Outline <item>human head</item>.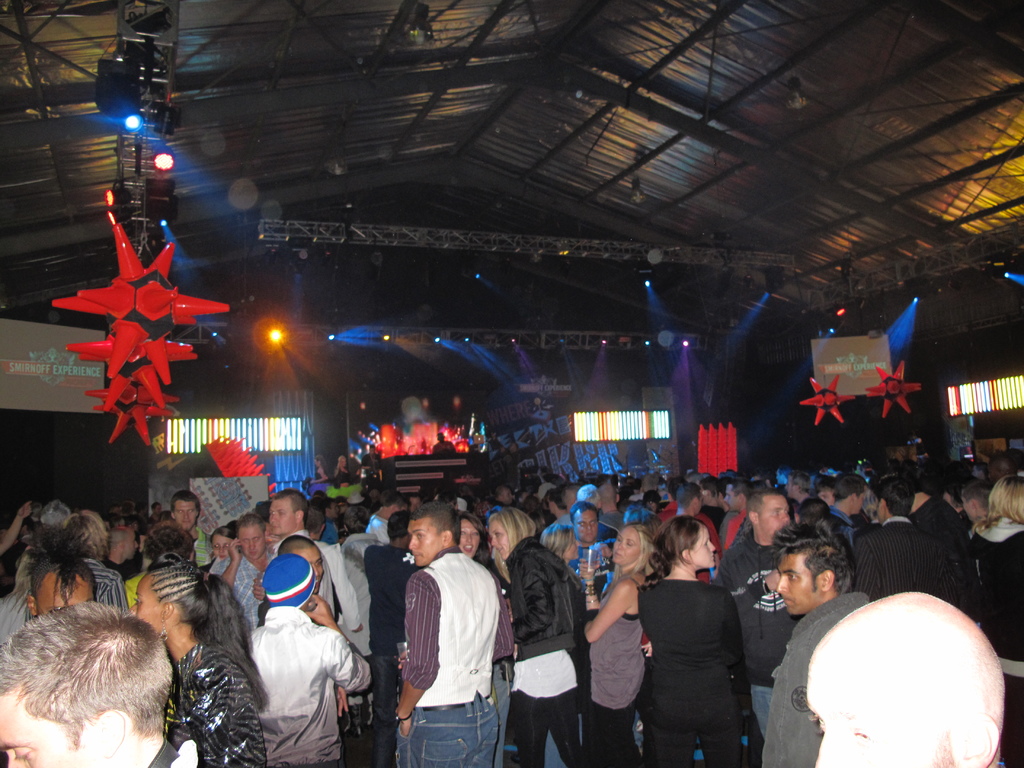
Outline: box(571, 500, 598, 542).
